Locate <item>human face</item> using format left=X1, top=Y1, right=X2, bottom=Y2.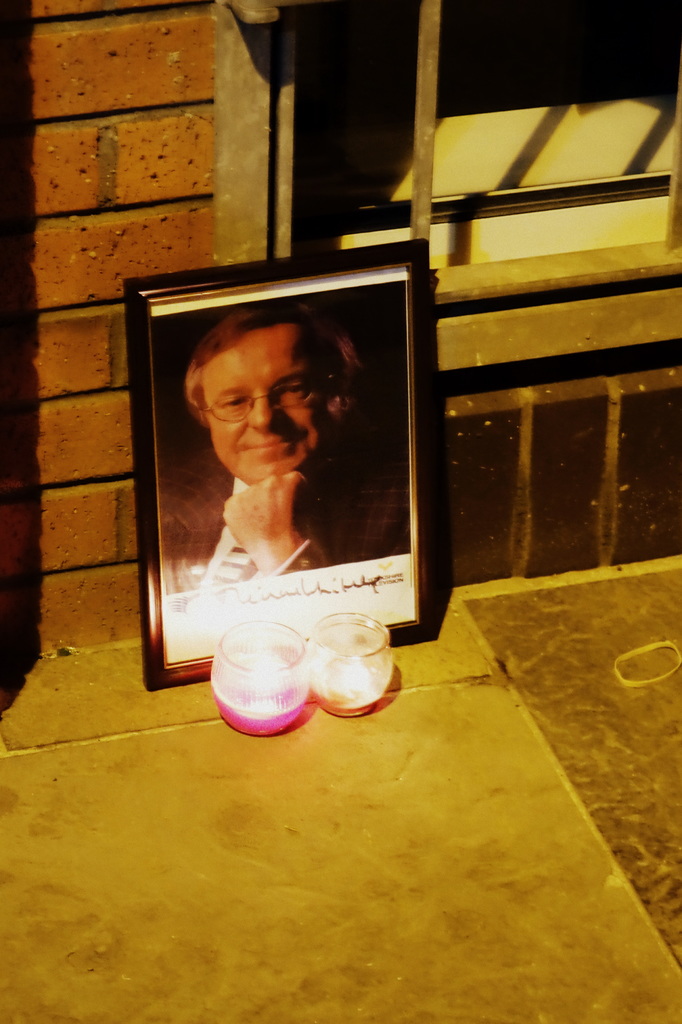
left=204, top=333, right=327, bottom=483.
